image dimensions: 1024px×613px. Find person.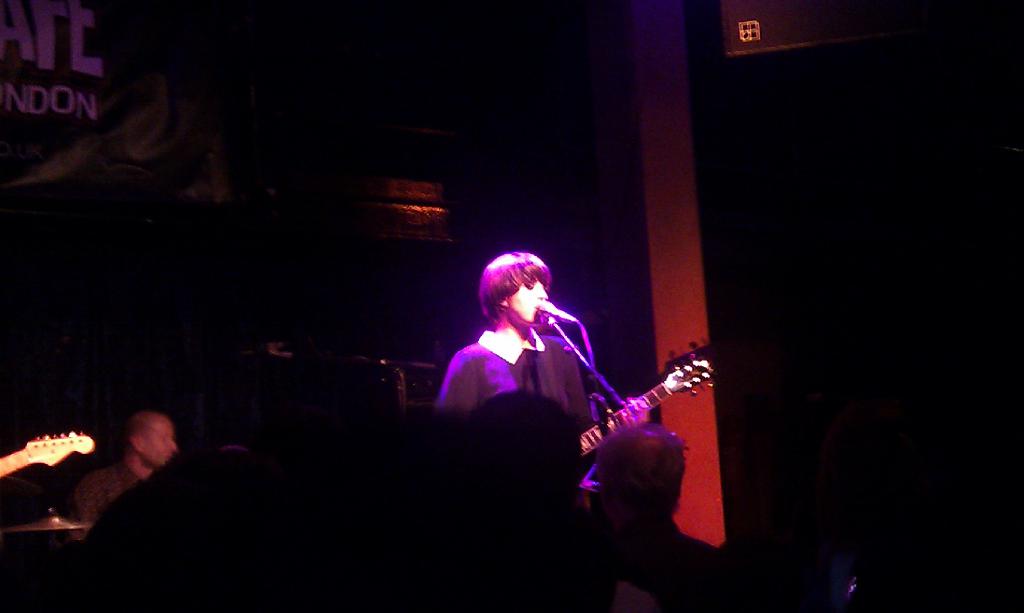
447:222:643:522.
